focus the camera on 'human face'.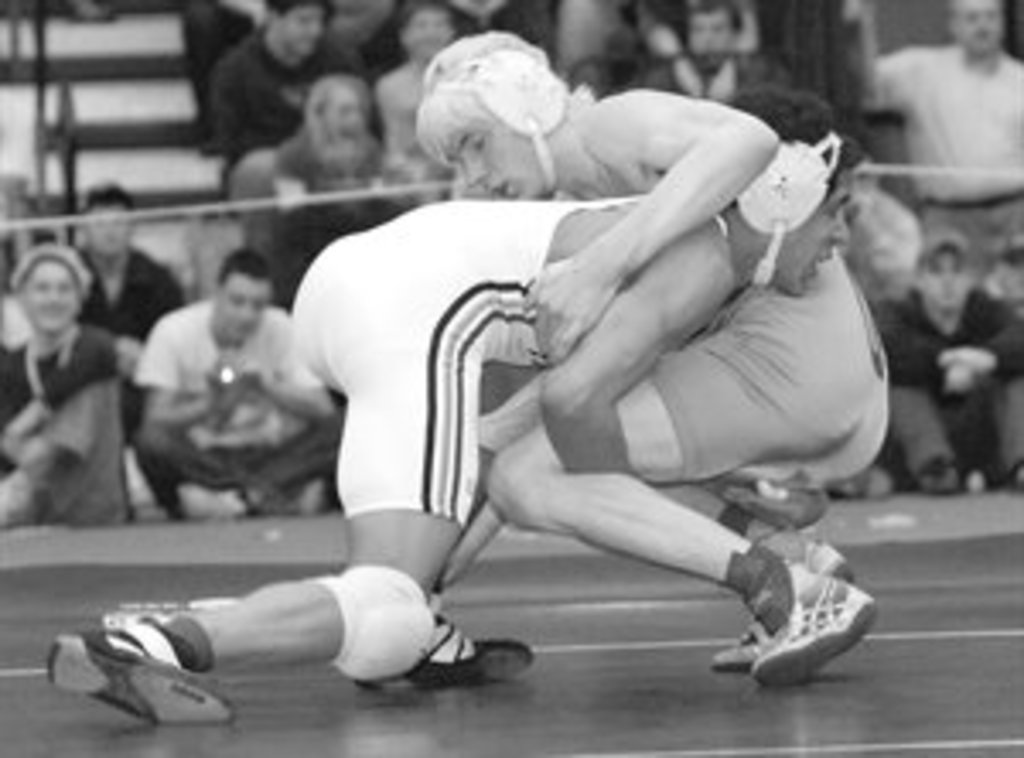
Focus region: [768, 157, 853, 297].
